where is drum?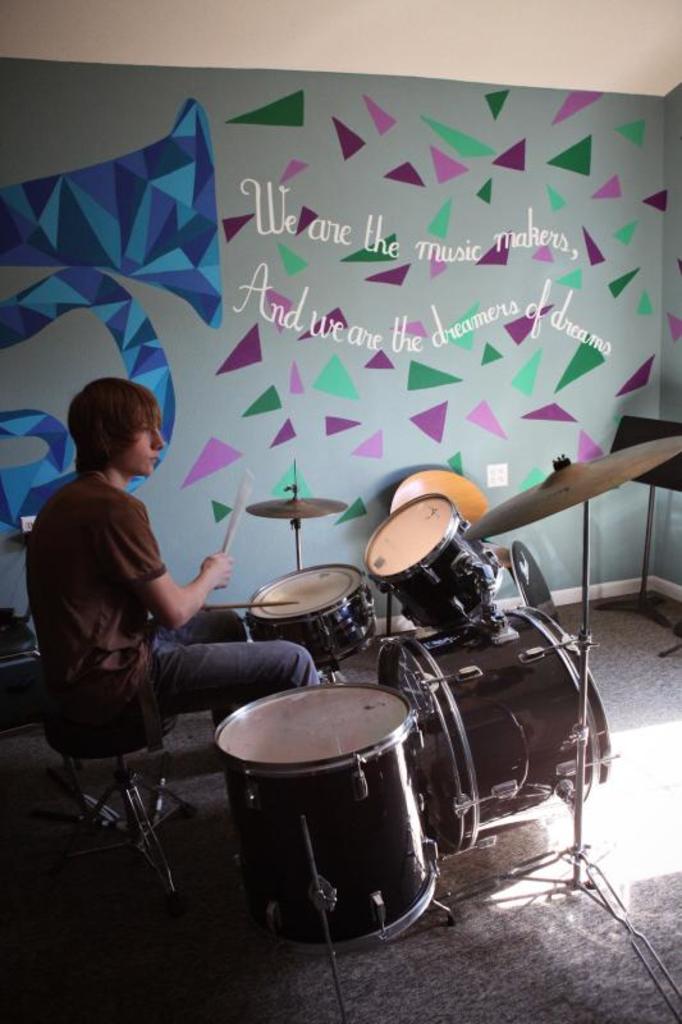
<box>215,680,443,961</box>.
